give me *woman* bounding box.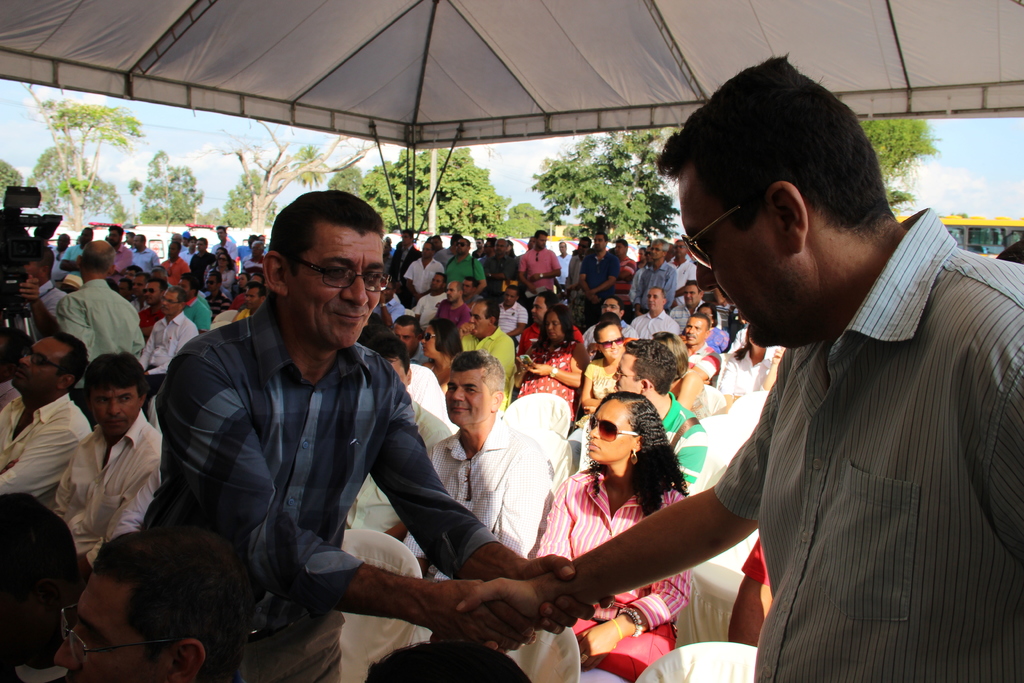
569, 312, 650, 421.
